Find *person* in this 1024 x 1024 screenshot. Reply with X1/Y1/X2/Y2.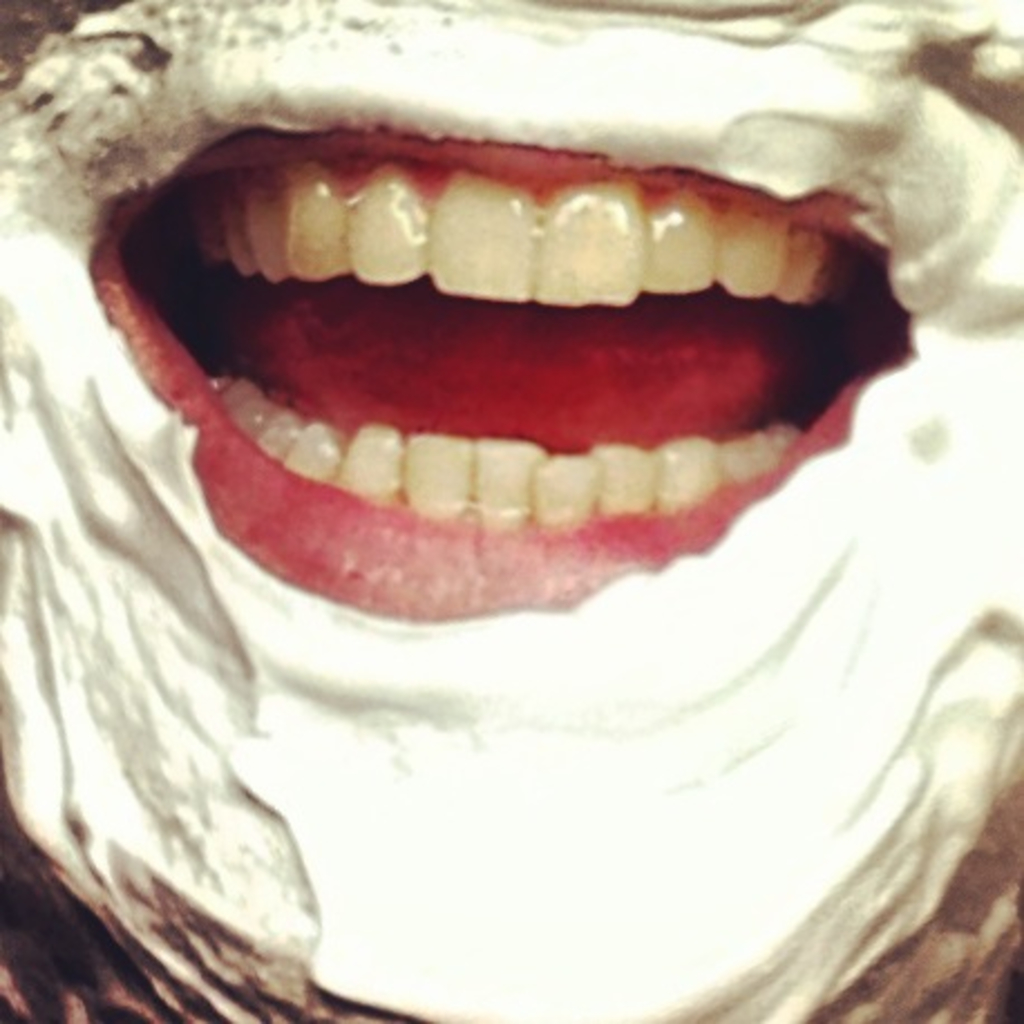
0/0/1022/1022.
